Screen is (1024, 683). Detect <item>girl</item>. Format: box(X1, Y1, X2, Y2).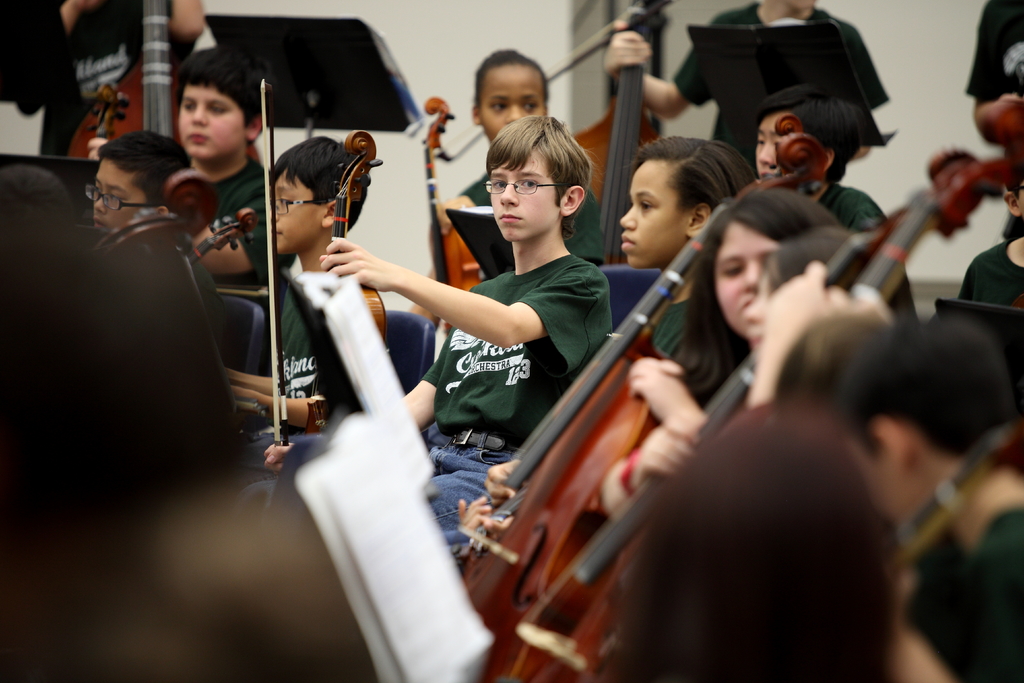
box(479, 189, 847, 502).
